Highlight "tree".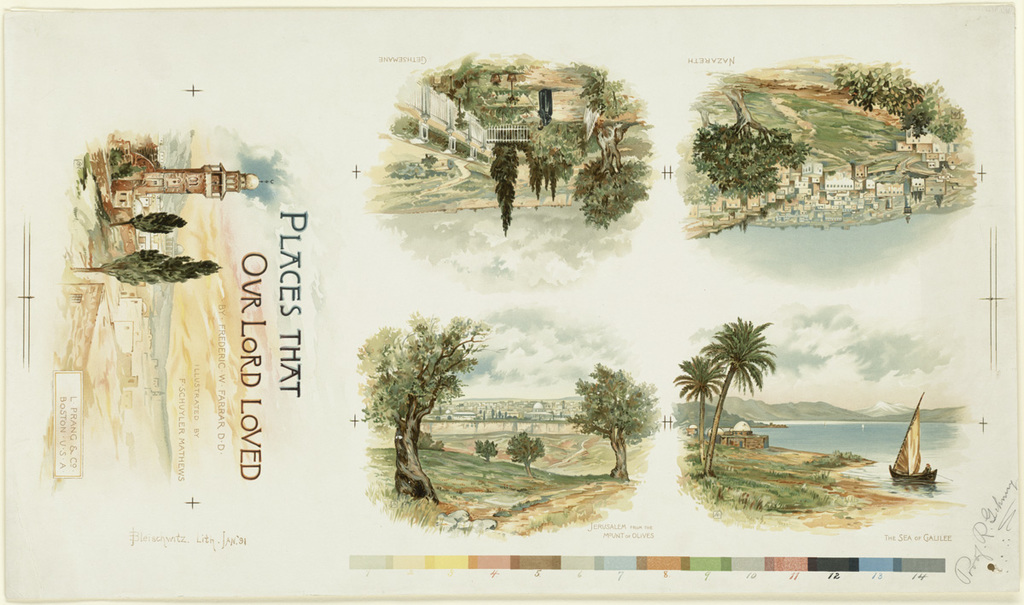
Highlighted region: box(503, 429, 547, 482).
